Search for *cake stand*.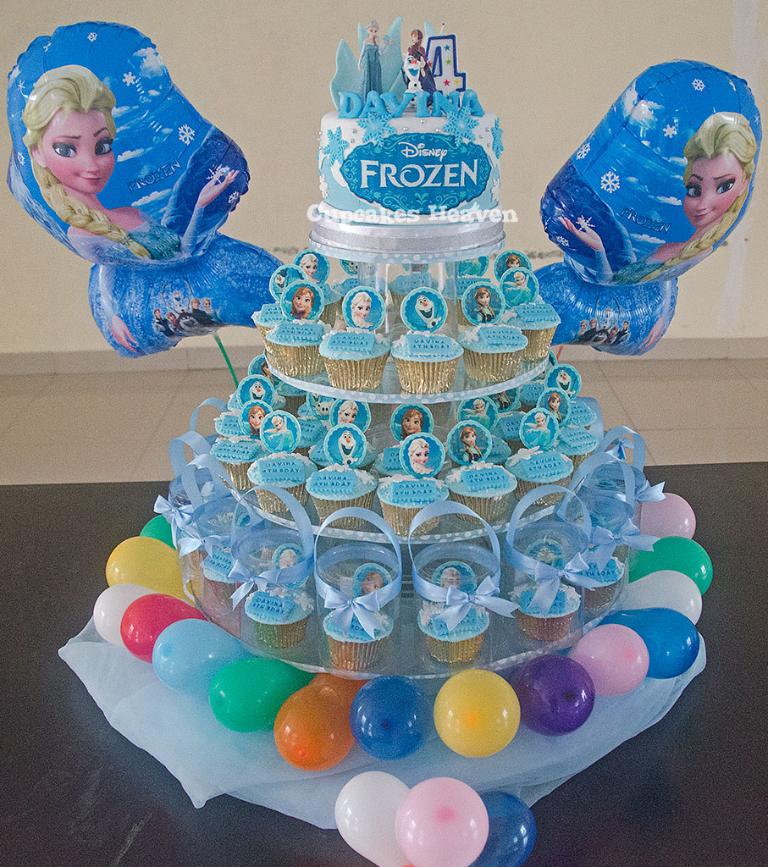
Found at x1=180 y1=214 x2=630 y2=685.
